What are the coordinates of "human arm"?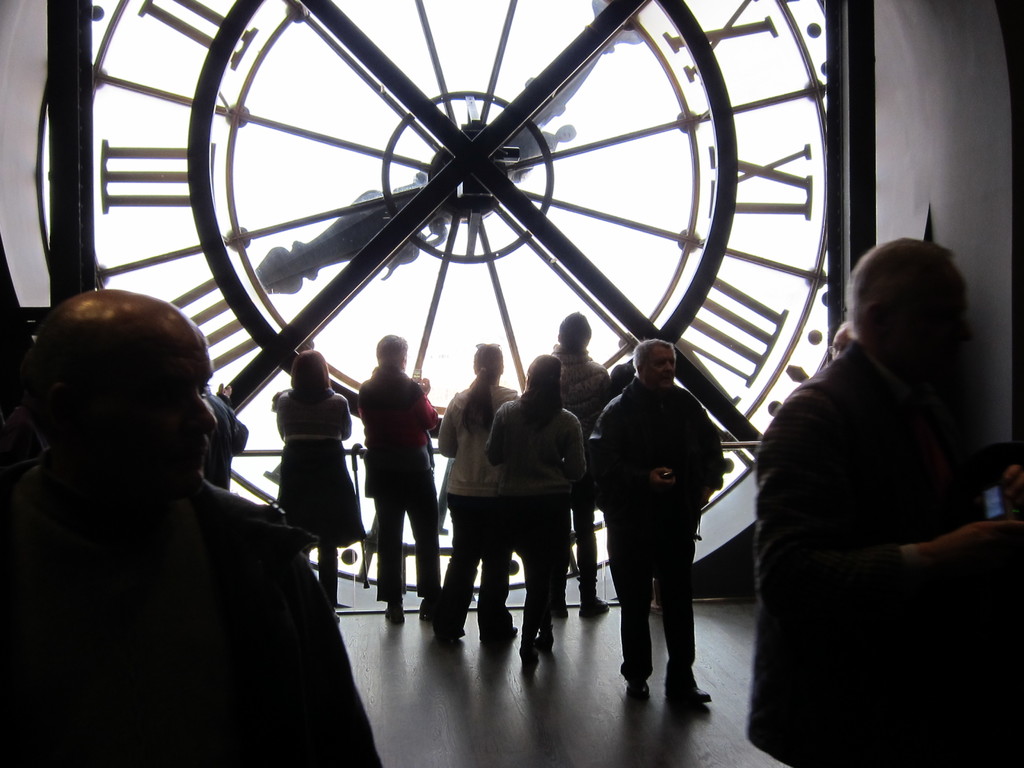
pyautogui.locateOnScreen(215, 376, 253, 455).
